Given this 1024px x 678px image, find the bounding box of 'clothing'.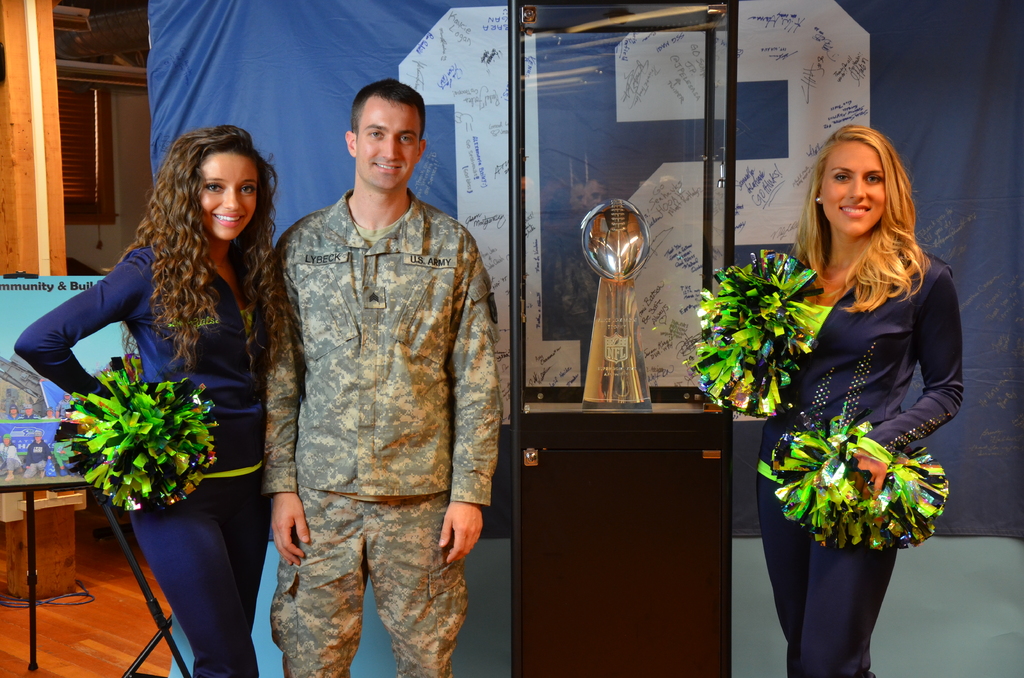
(x1=239, y1=127, x2=503, y2=662).
